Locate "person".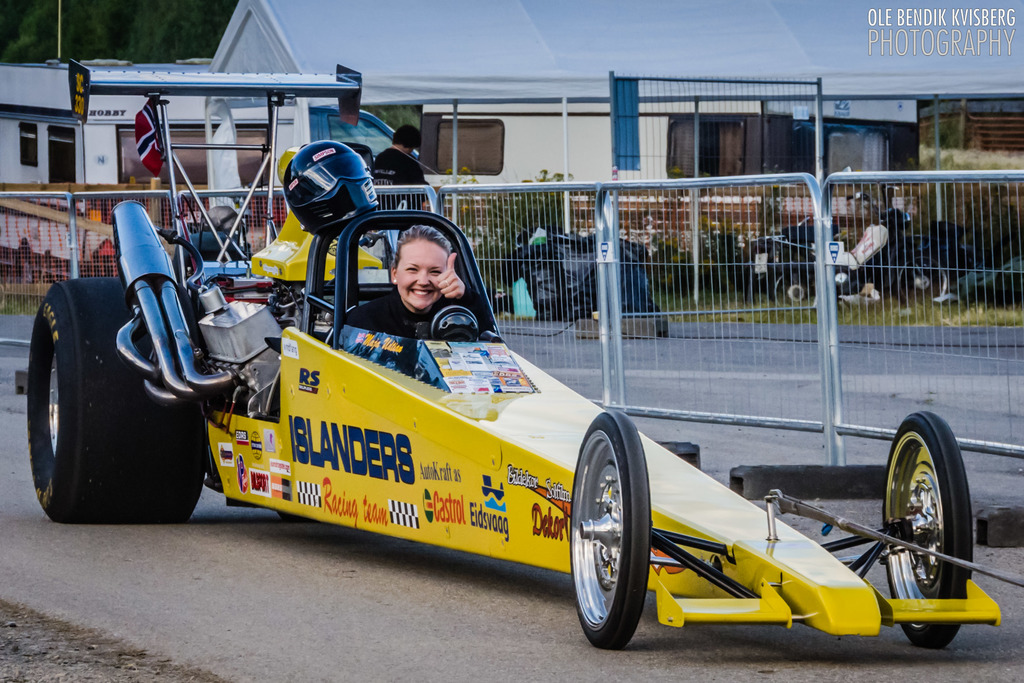
Bounding box: <box>371,124,440,215</box>.
